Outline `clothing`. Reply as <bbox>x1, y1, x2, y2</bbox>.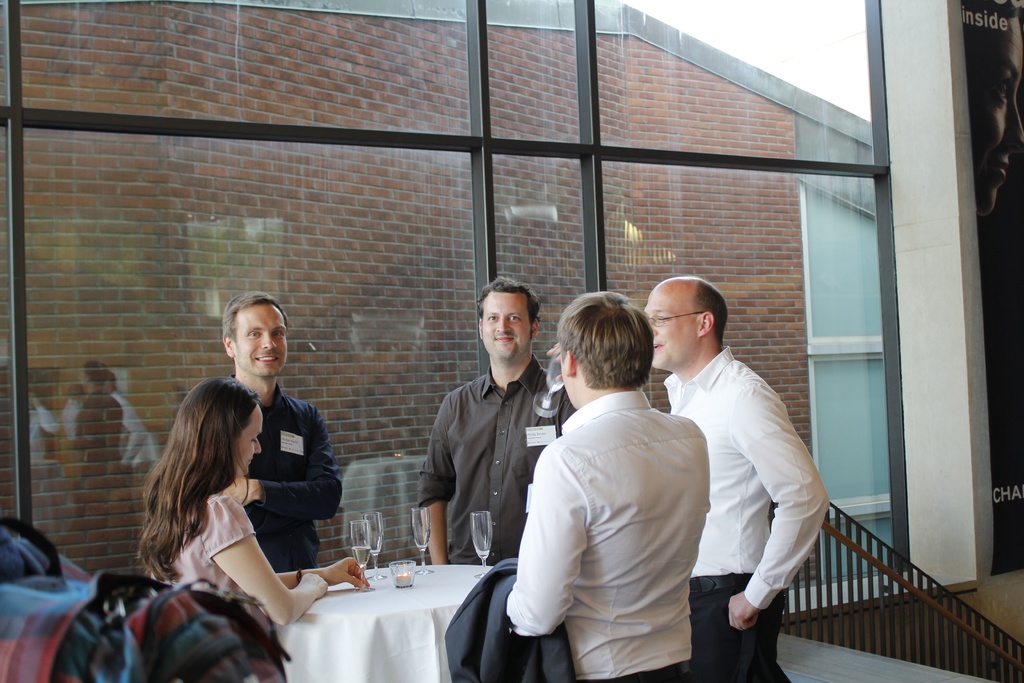
<bbox>665, 342, 834, 682</bbox>.
